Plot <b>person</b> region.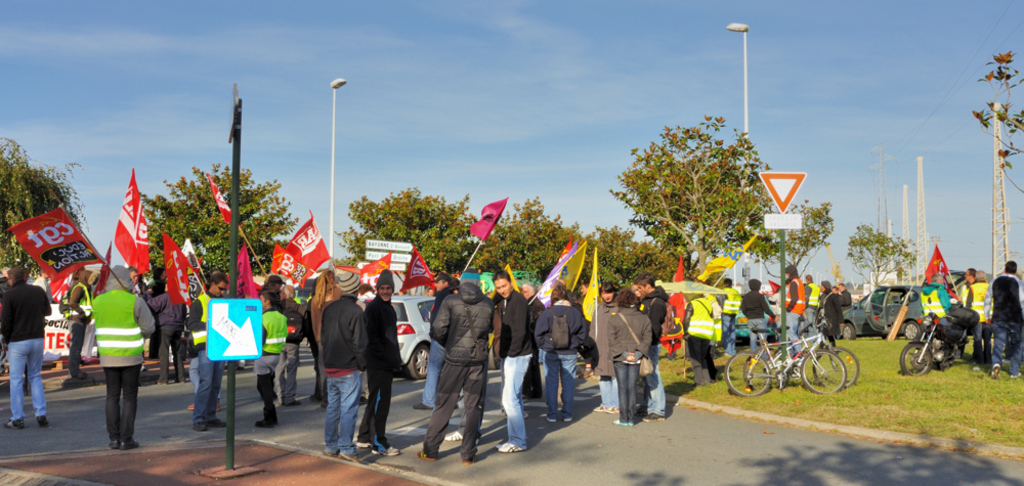
Plotted at crop(635, 275, 669, 419).
